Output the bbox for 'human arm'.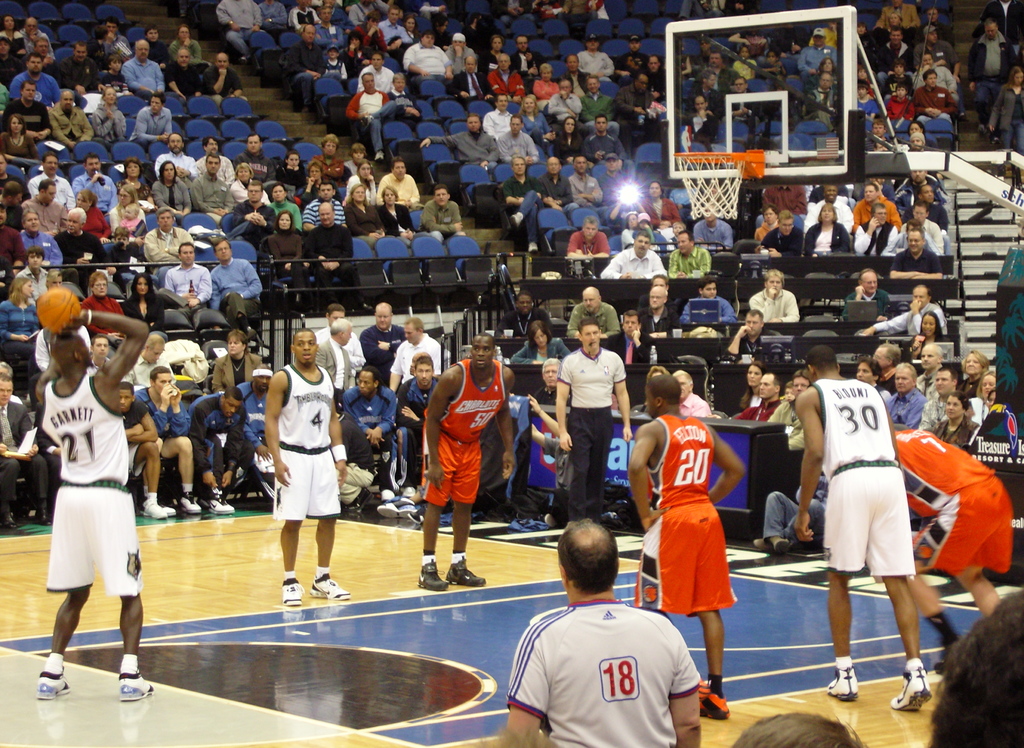
detection(710, 431, 746, 505).
